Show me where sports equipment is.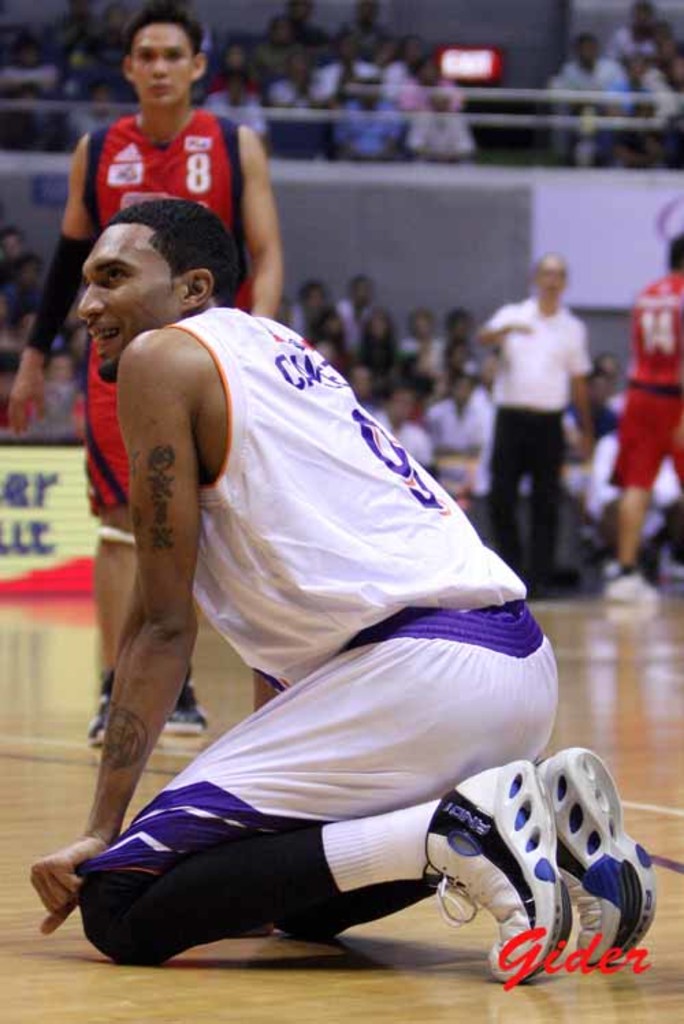
sports equipment is at Rect(92, 697, 108, 742).
